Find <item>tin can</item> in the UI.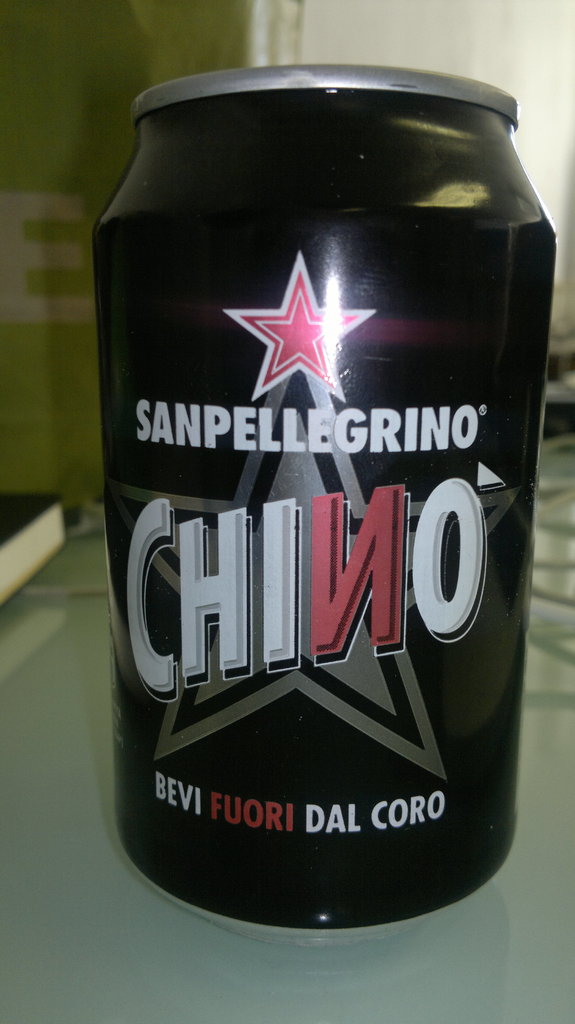
UI element at bbox=(88, 63, 556, 938).
